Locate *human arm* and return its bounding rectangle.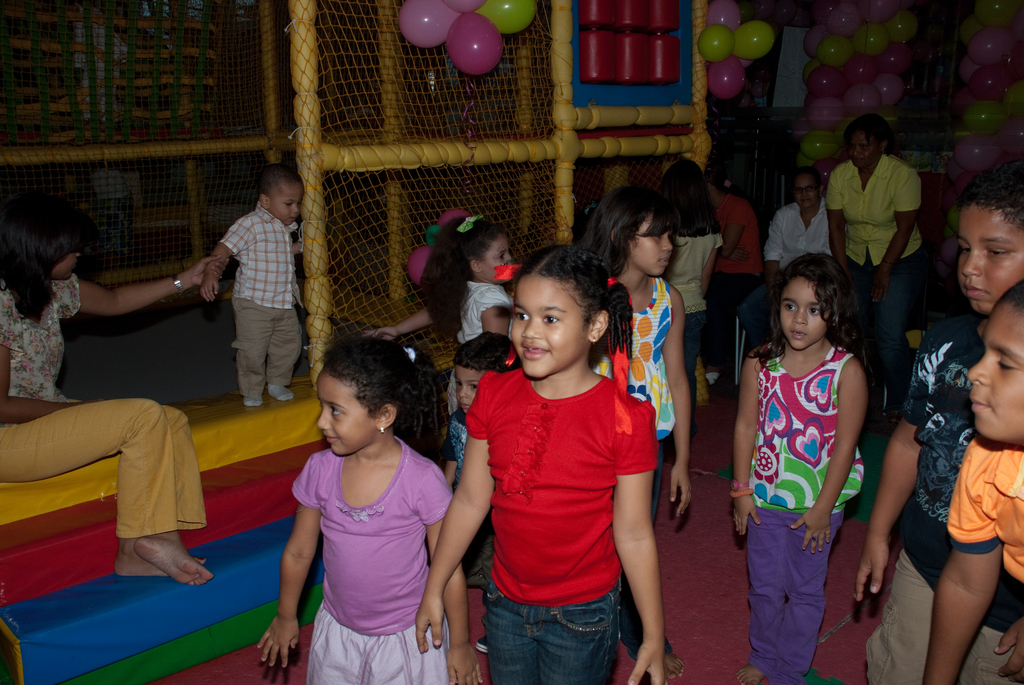
[821, 169, 850, 274].
